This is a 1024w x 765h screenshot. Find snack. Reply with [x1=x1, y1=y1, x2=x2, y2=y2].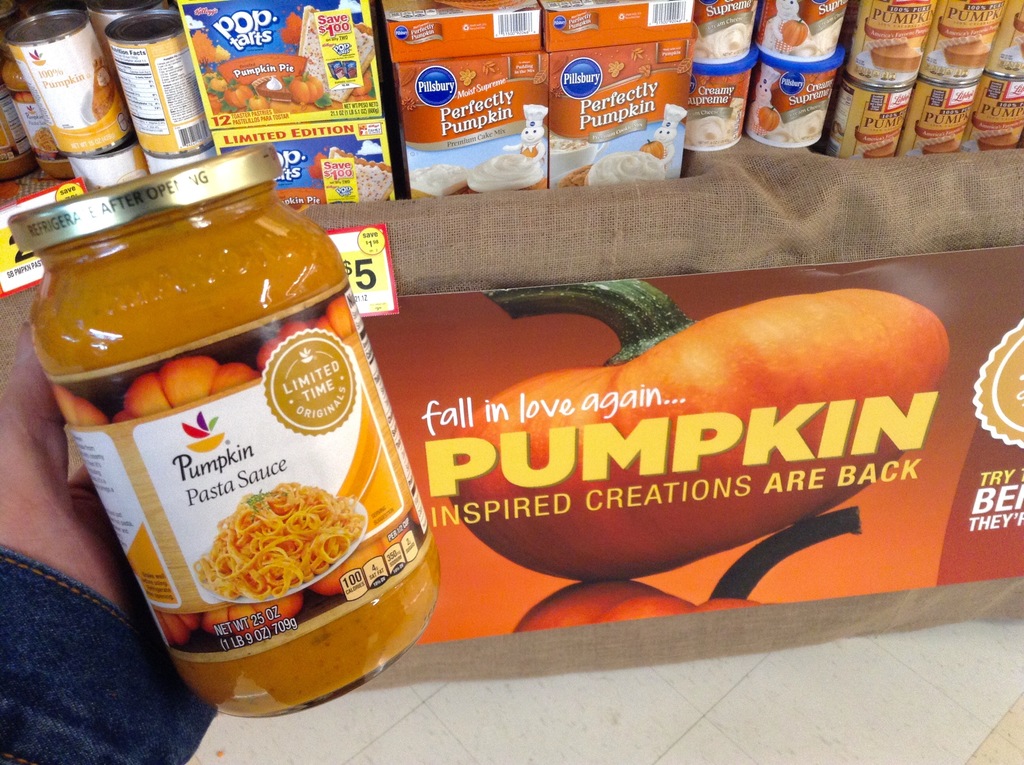
[x1=410, y1=146, x2=544, y2=202].
